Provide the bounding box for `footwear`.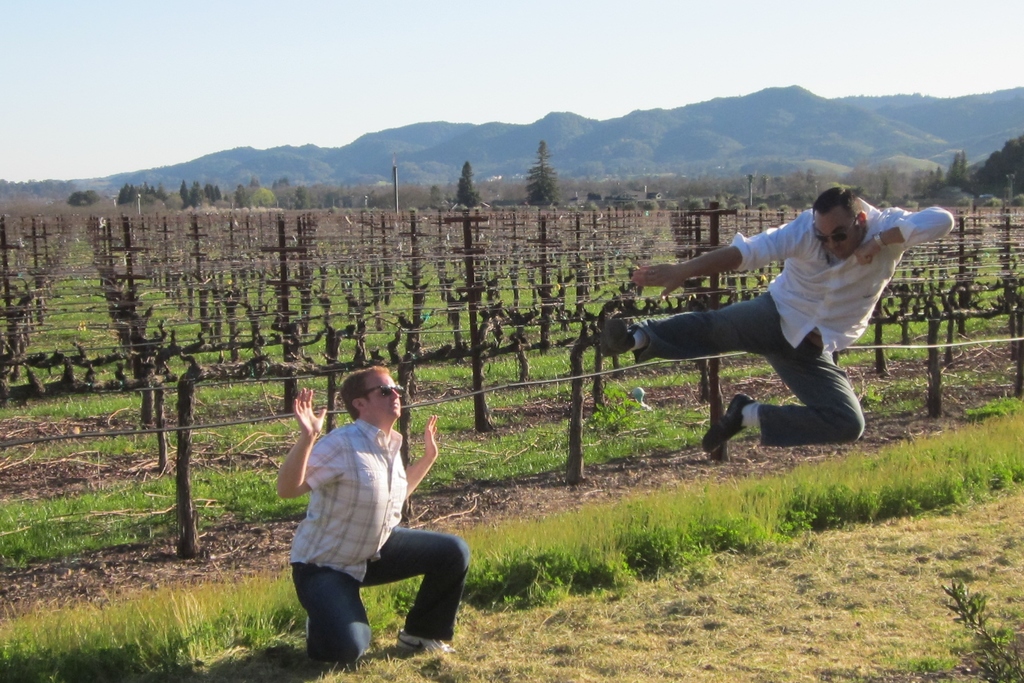
(x1=600, y1=317, x2=636, y2=359).
